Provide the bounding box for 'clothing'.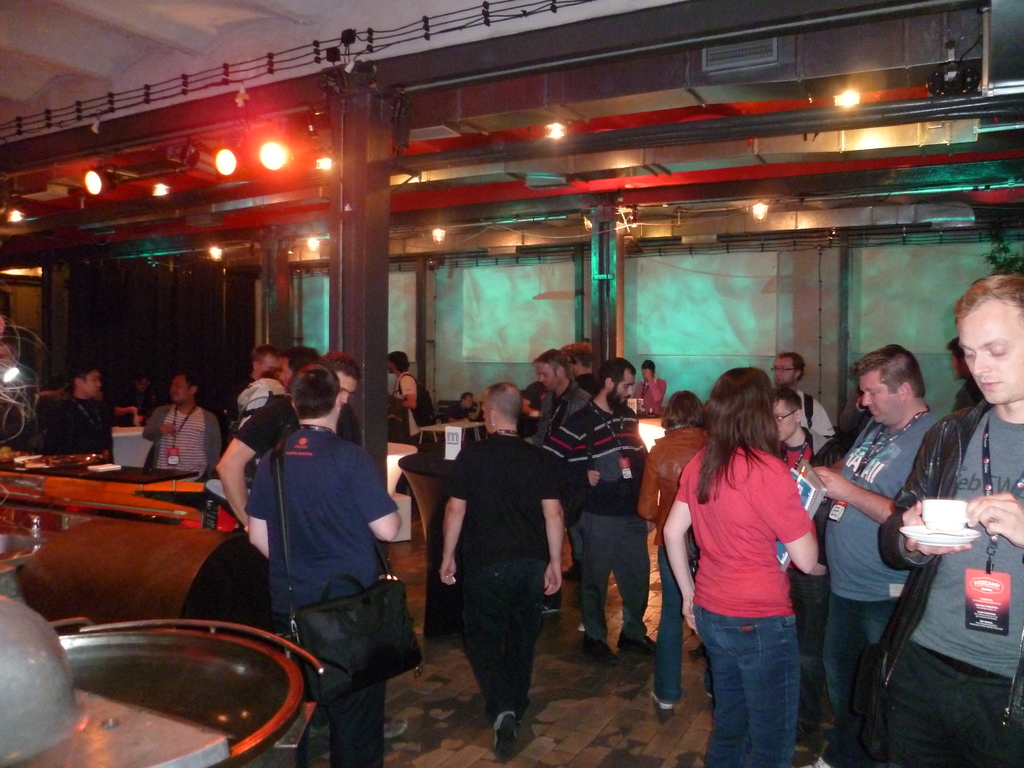
pyautogui.locateOnScreen(874, 394, 1023, 767).
